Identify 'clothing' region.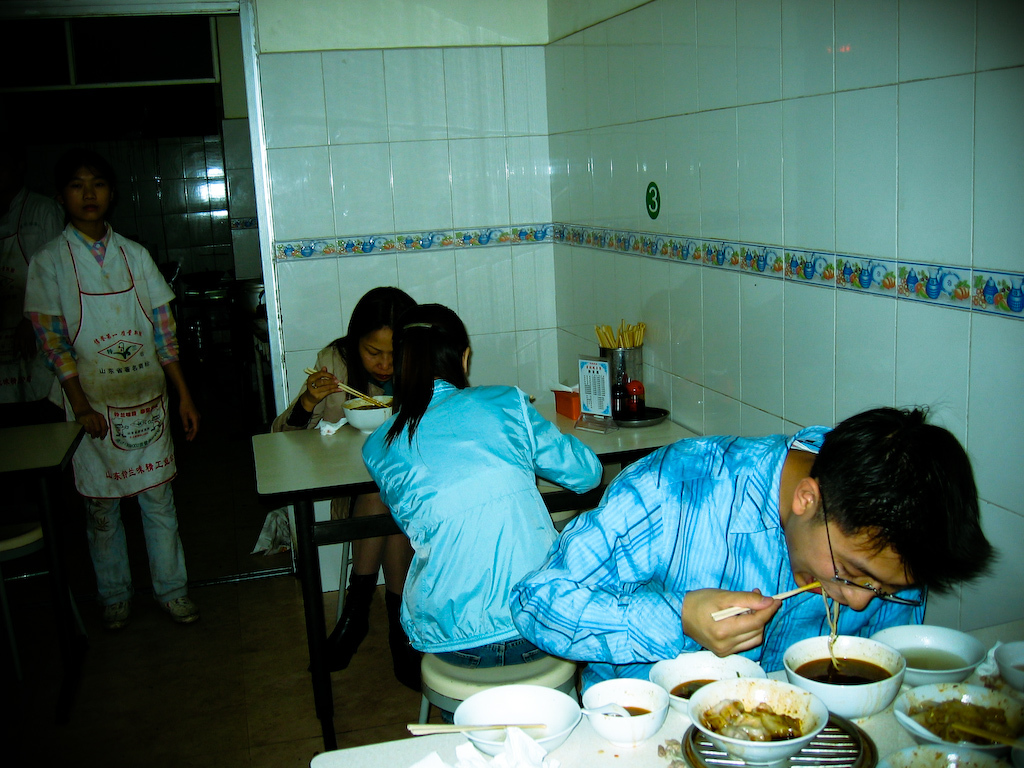
Region: x1=496 y1=414 x2=953 y2=675.
